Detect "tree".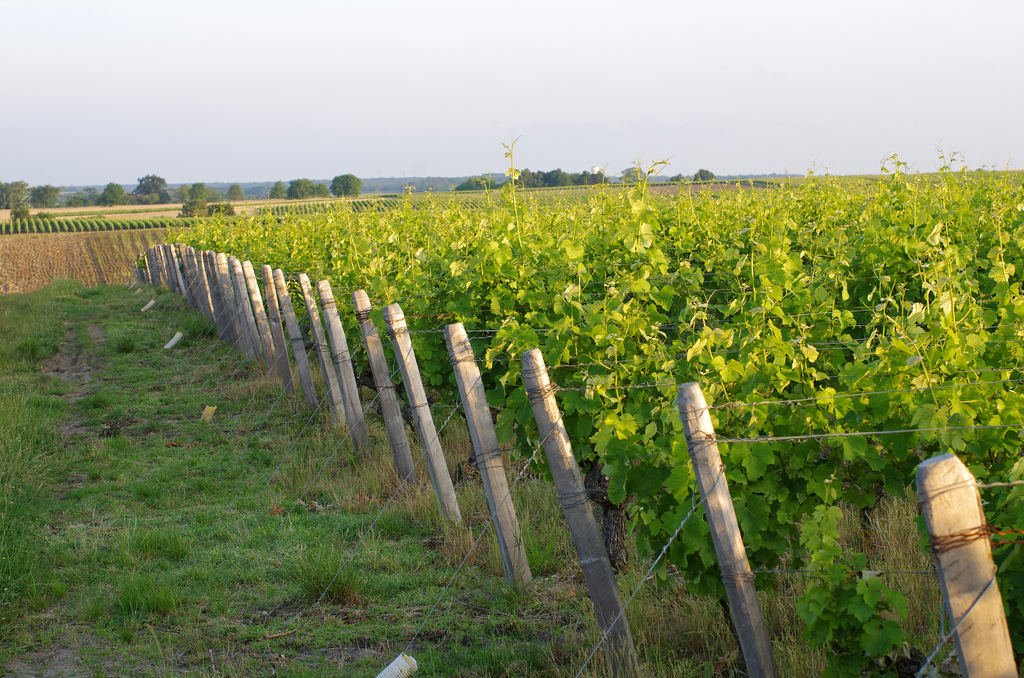
Detected at {"x1": 694, "y1": 167, "x2": 715, "y2": 182}.
